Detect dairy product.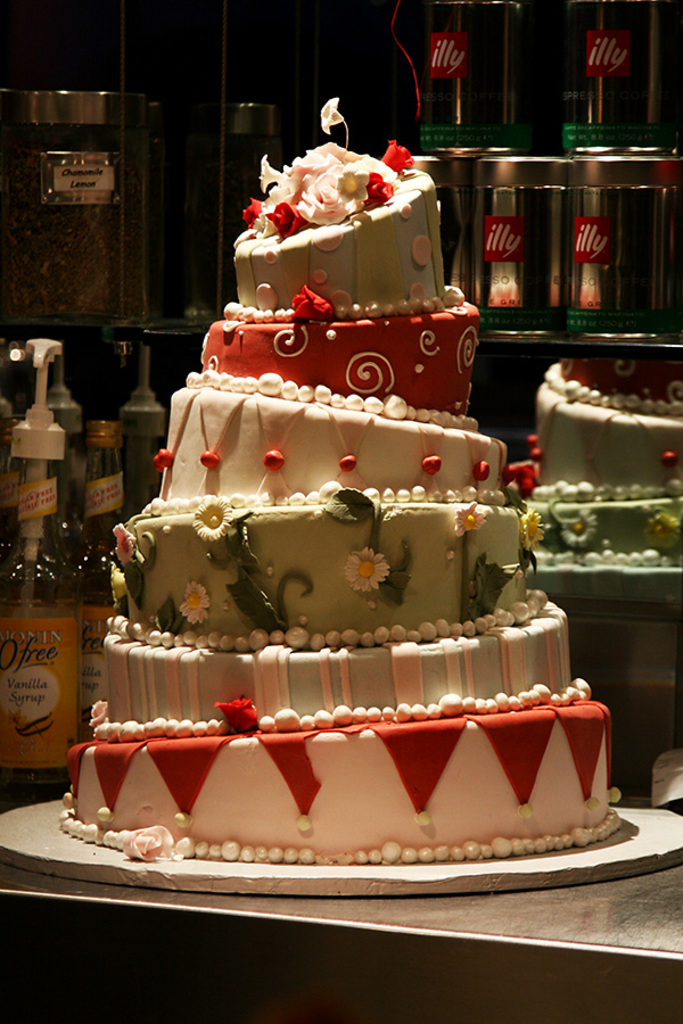
Detected at [524, 487, 682, 594].
